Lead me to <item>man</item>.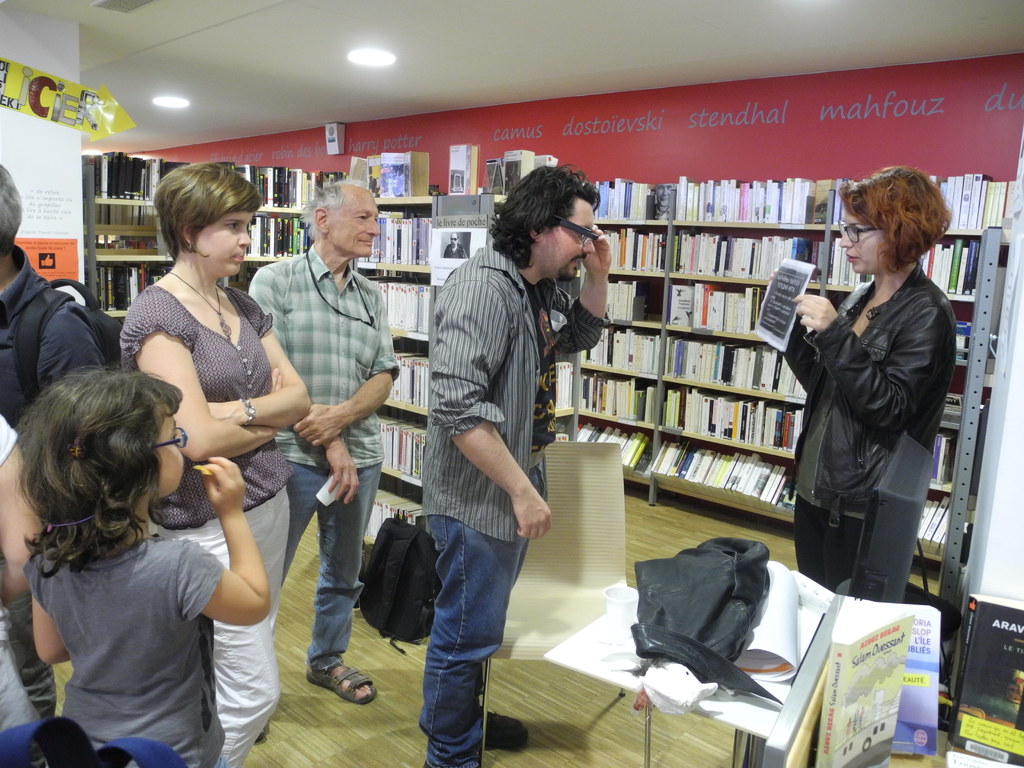
Lead to [0,166,109,719].
